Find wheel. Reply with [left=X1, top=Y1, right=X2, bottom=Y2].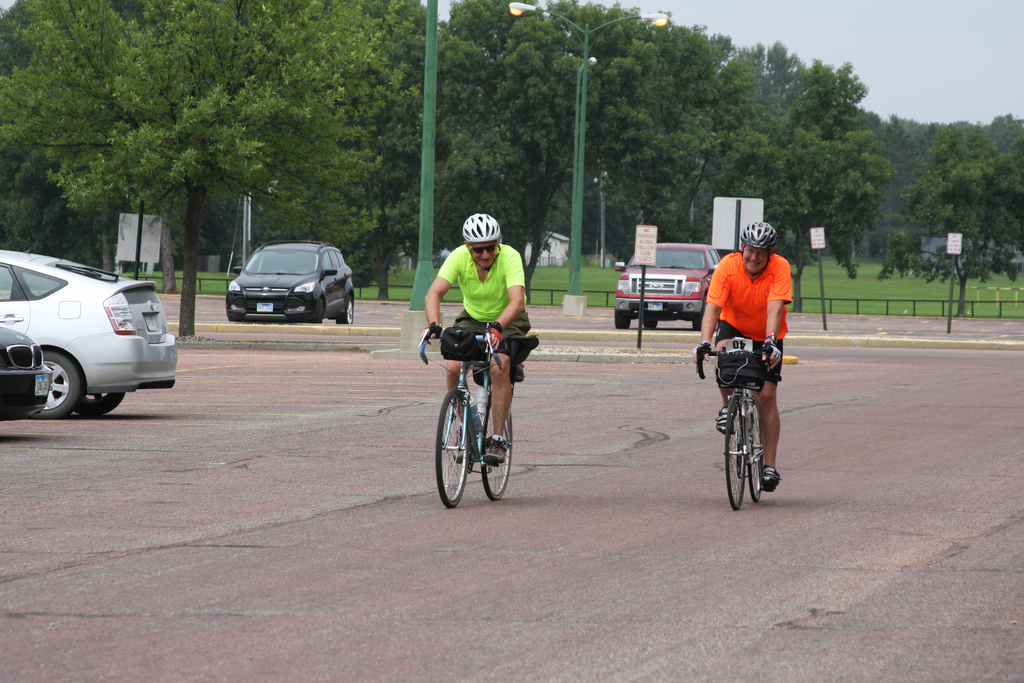
[left=689, top=293, right=703, bottom=332].
